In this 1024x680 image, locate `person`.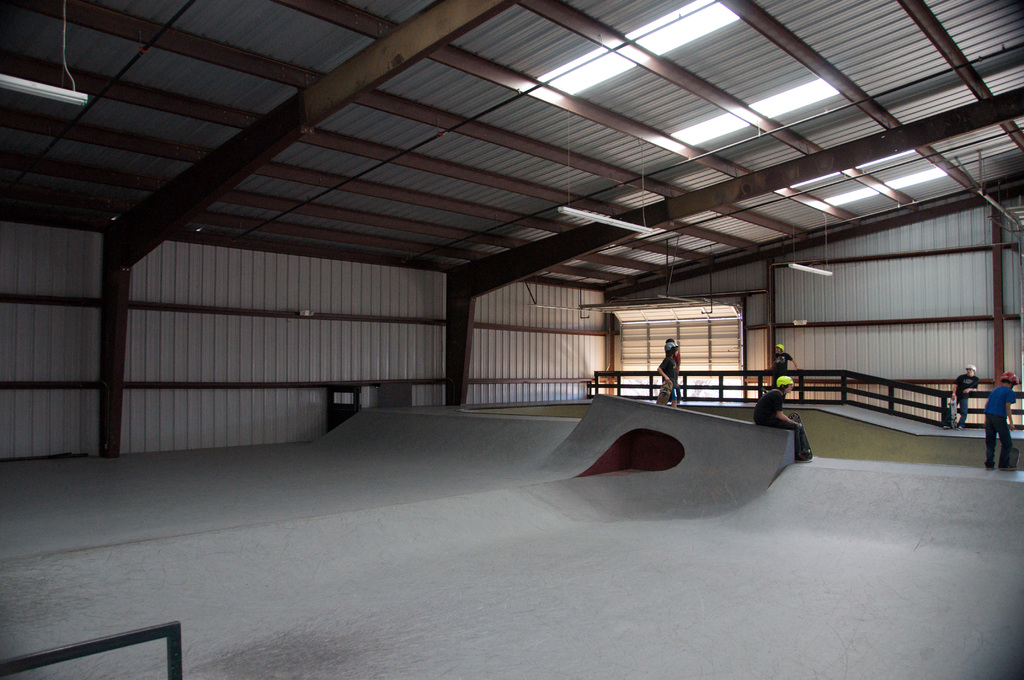
Bounding box: {"left": 982, "top": 369, "right": 1020, "bottom": 472}.
